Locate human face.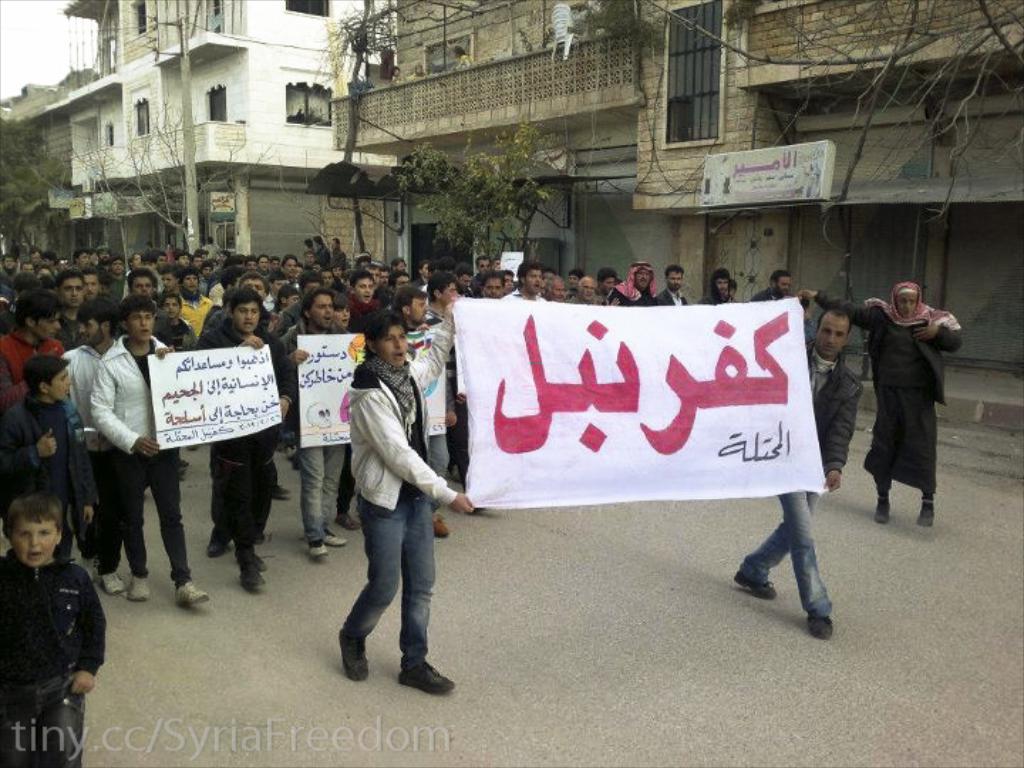
Bounding box: bbox=(481, 259, 486, 280).
